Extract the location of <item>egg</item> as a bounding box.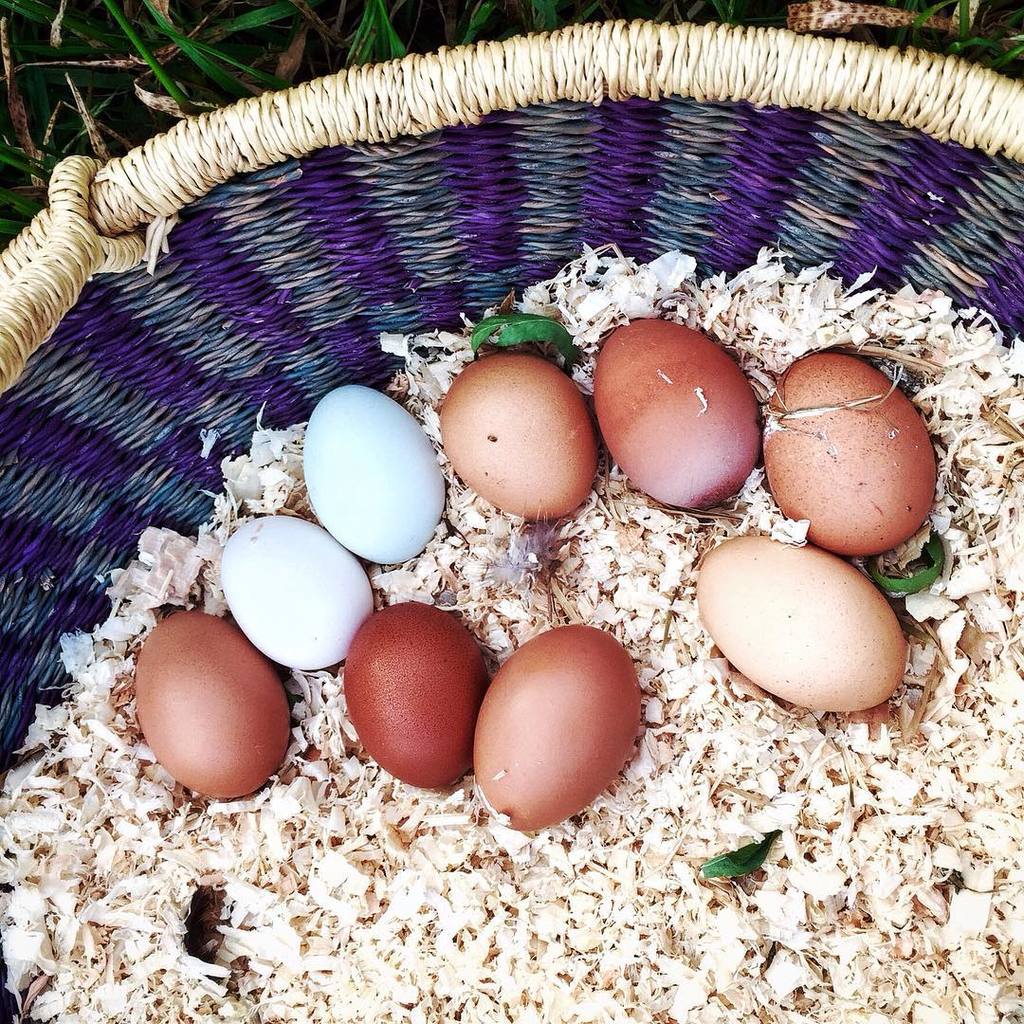
x1=137, y1=611, x2=283, y2=800.
